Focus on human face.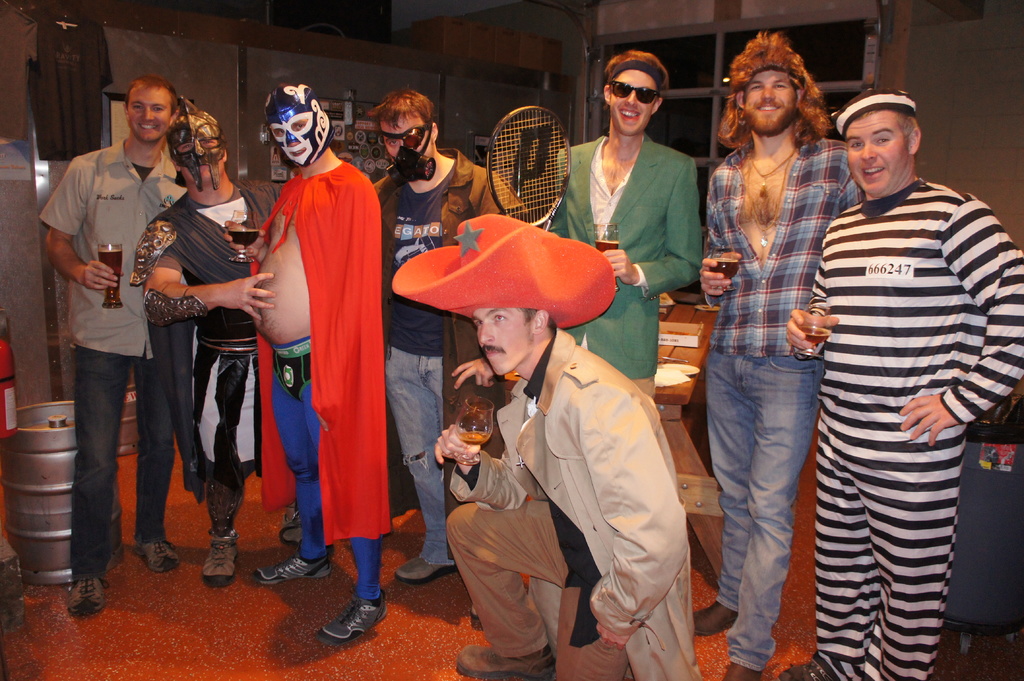
Focused at {"left": 608, "top": 72, "right": 659, "bottom": 134}.
